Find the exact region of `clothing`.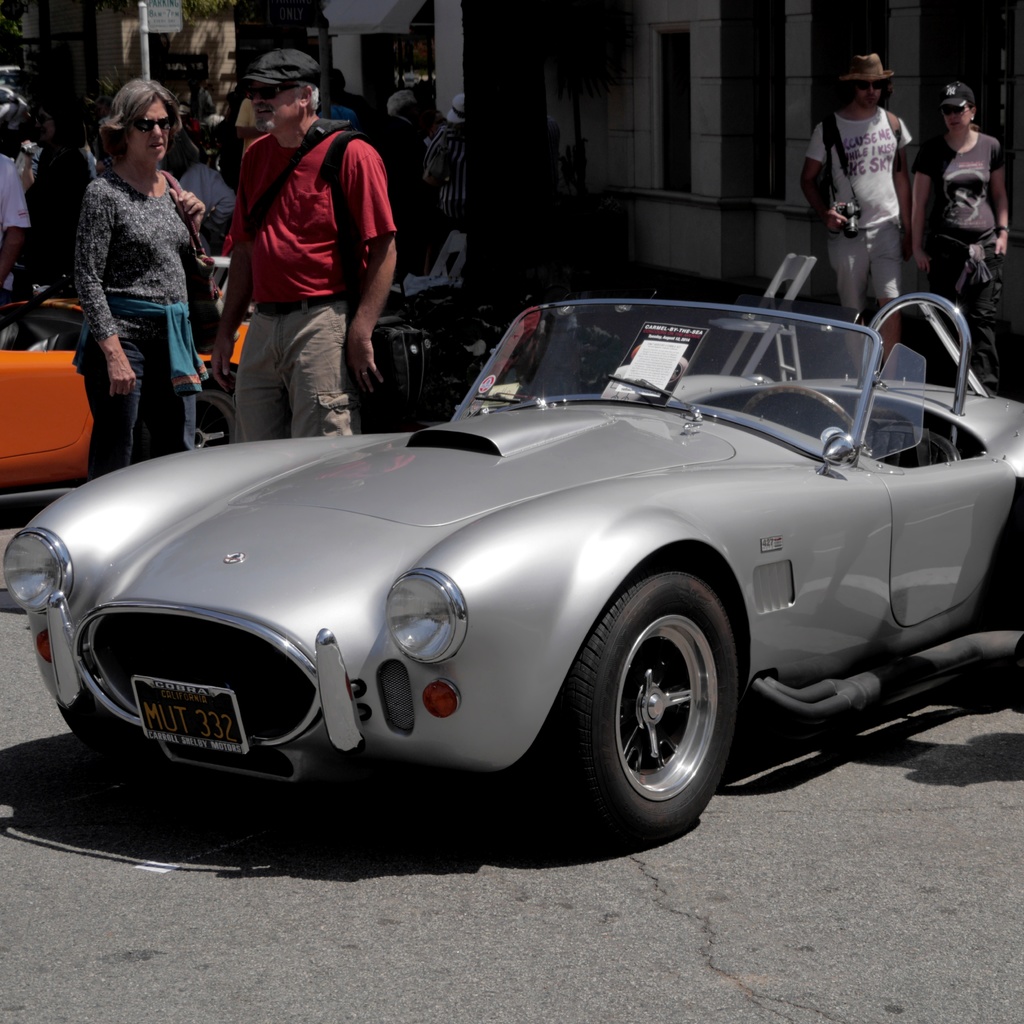
Exact region: [77, 168, 191, 476].
